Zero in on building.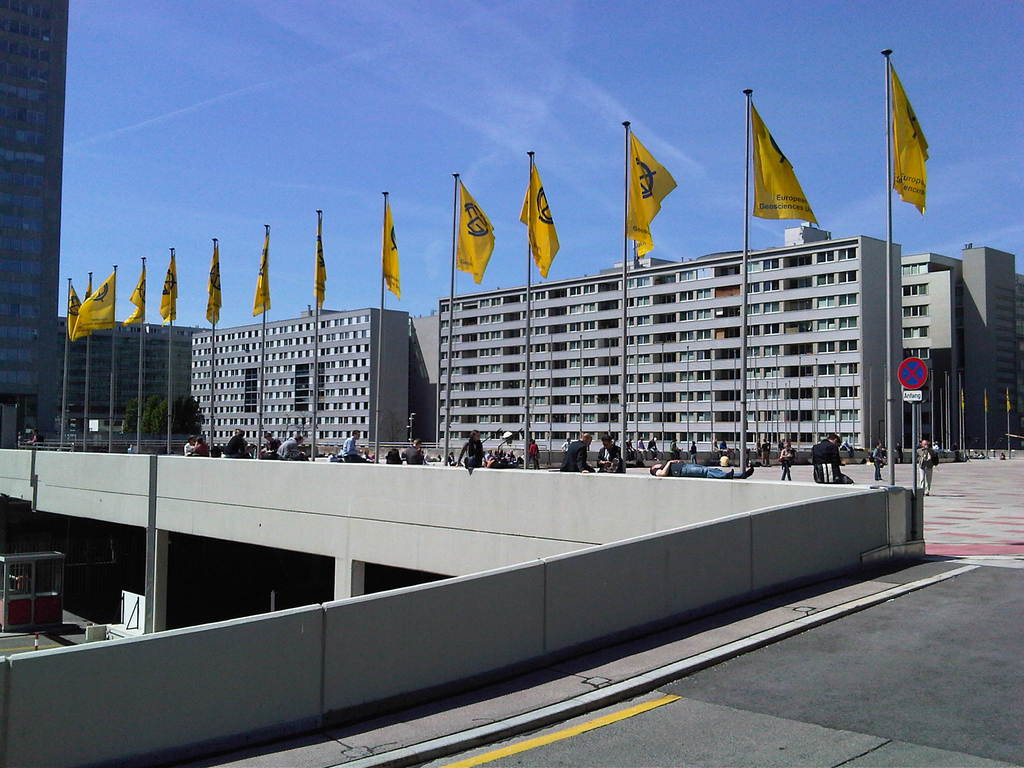
Zeroed in: {"left": 56, "top": 316, "right": 212, "bottom": 438}.
